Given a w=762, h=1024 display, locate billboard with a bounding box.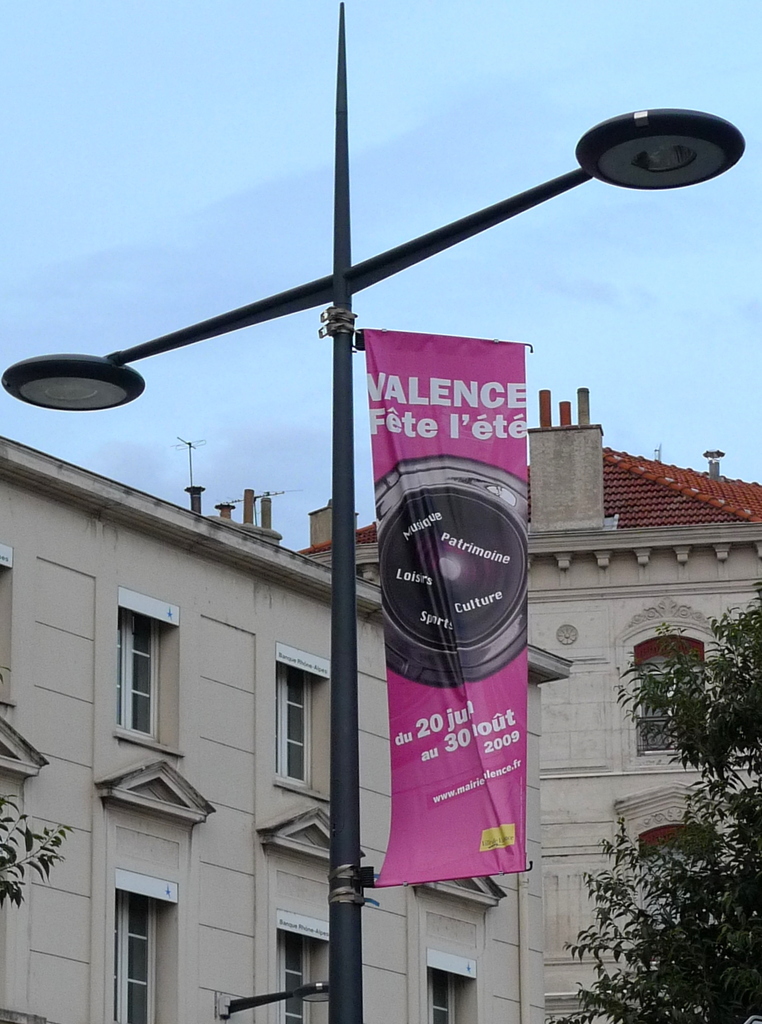
Located: 351:323:539:879.
